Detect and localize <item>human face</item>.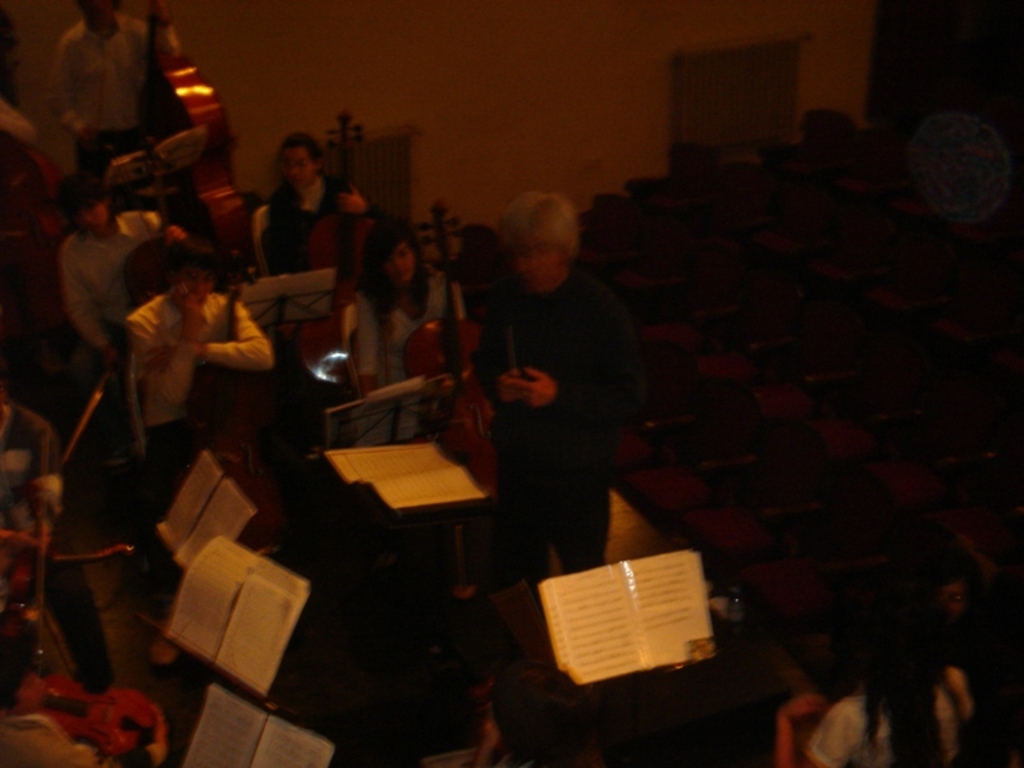
Localized at left=392, top=239, right=415, bottom=283.
